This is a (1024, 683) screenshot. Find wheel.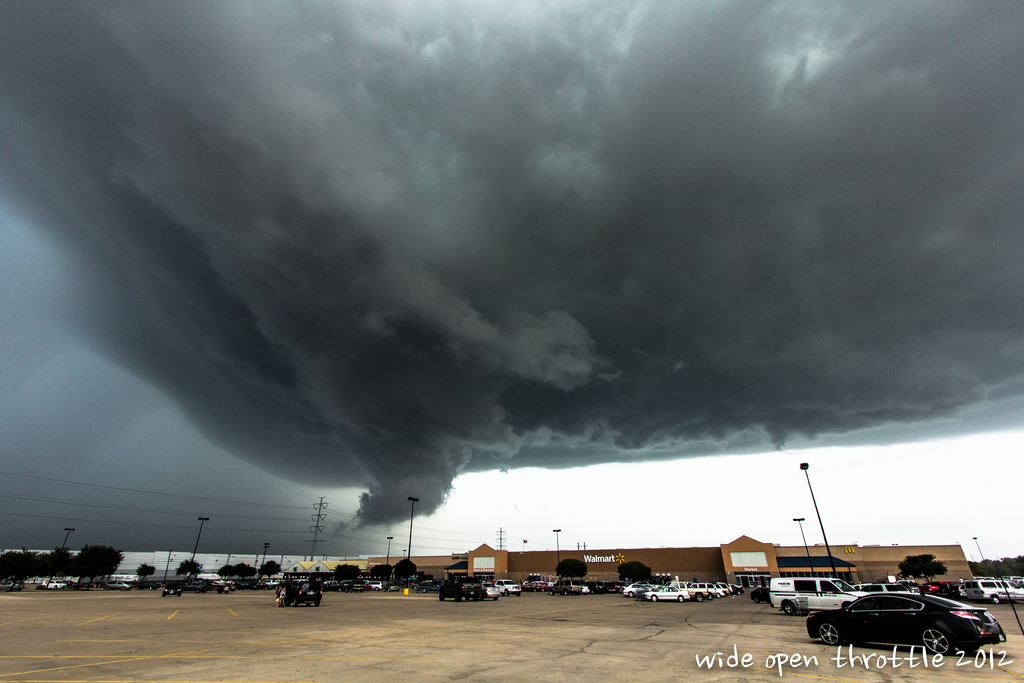
Bounding box: 782 599 796 612.
